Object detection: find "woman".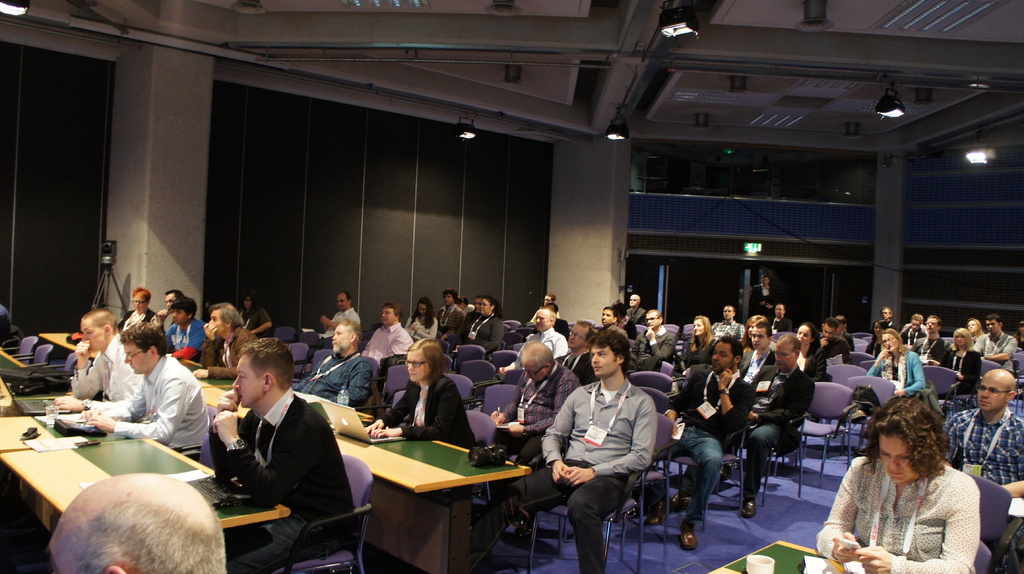
BBox(611, 301, 636, 341).
